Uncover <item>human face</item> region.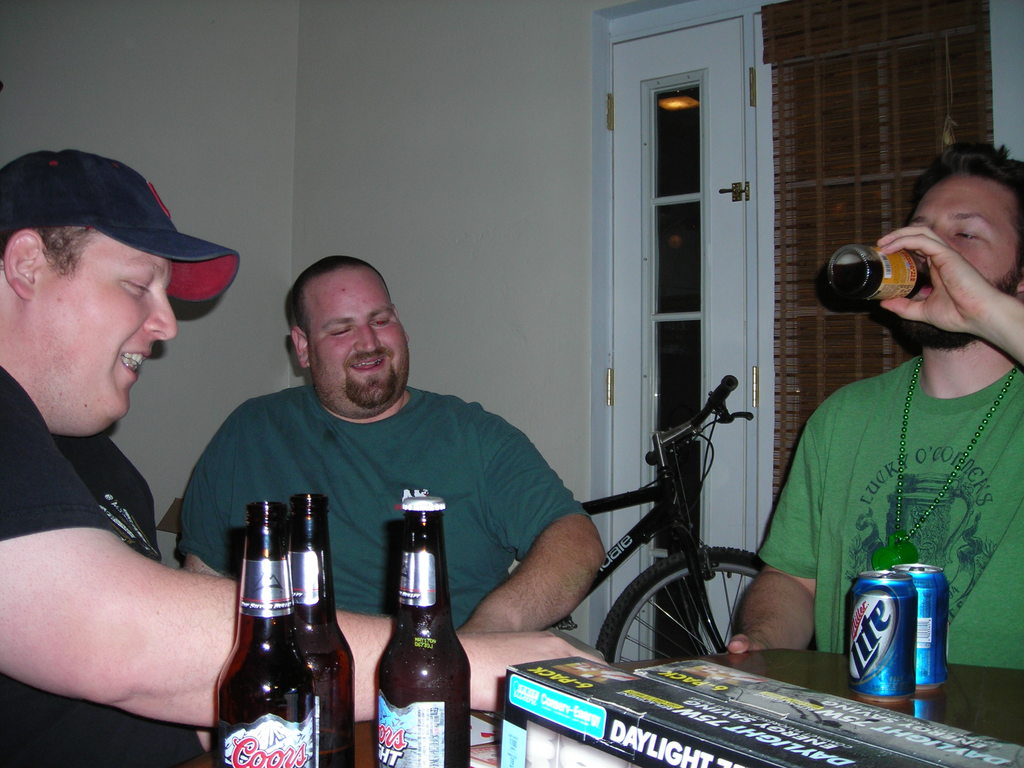
Uncovered: (left=26, top=229, right=178, bottom=435).
